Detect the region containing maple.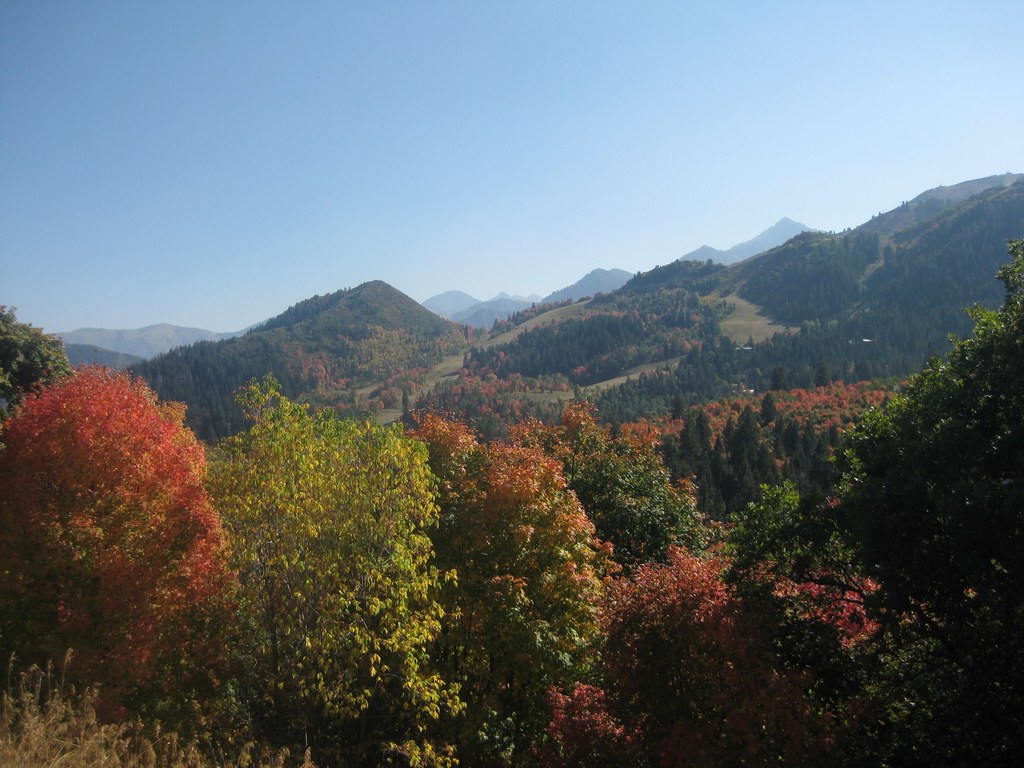
bbox(0, 364, 239, 701).
